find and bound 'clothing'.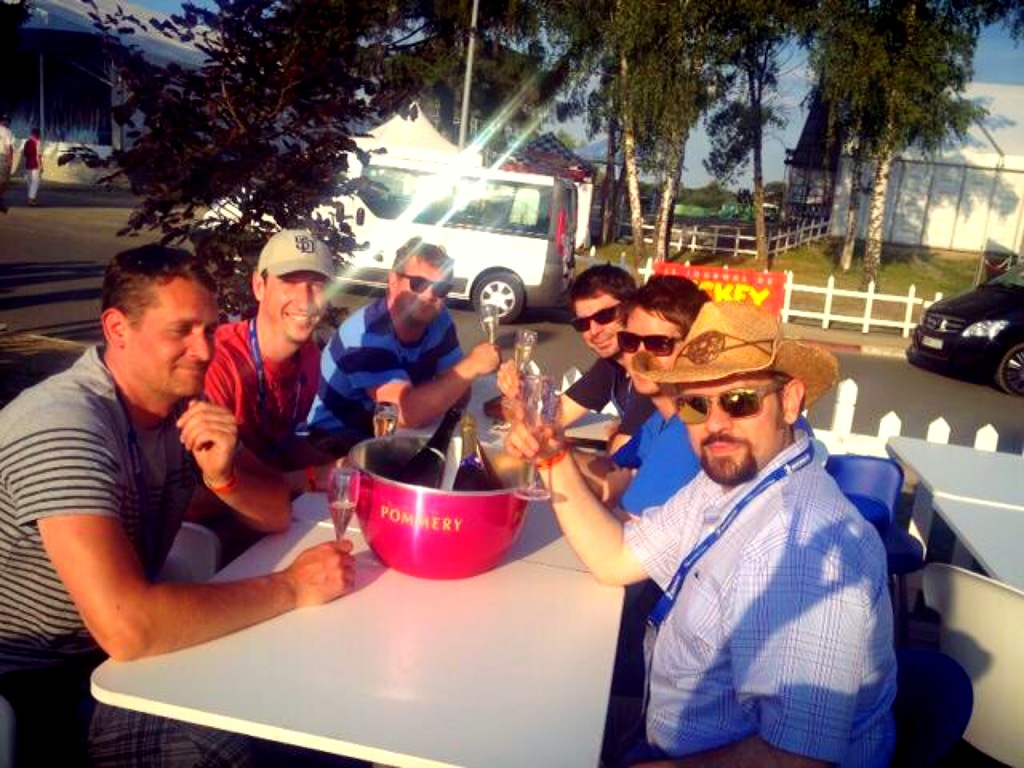
Bound: [558,347,659,445].
